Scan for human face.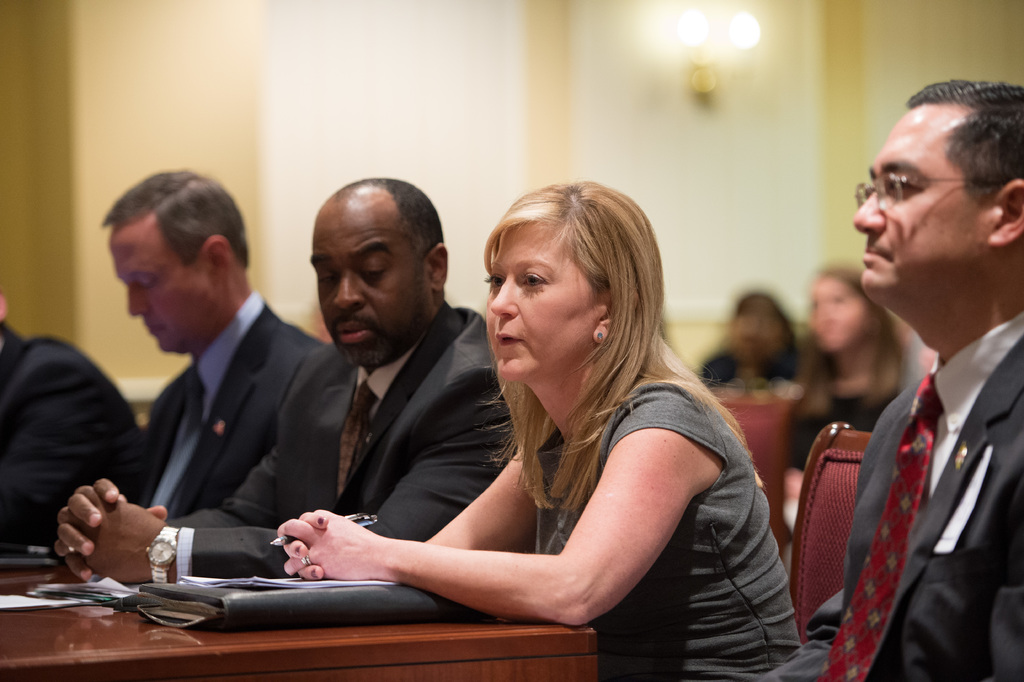
Scan result: 806,275,863,351.
